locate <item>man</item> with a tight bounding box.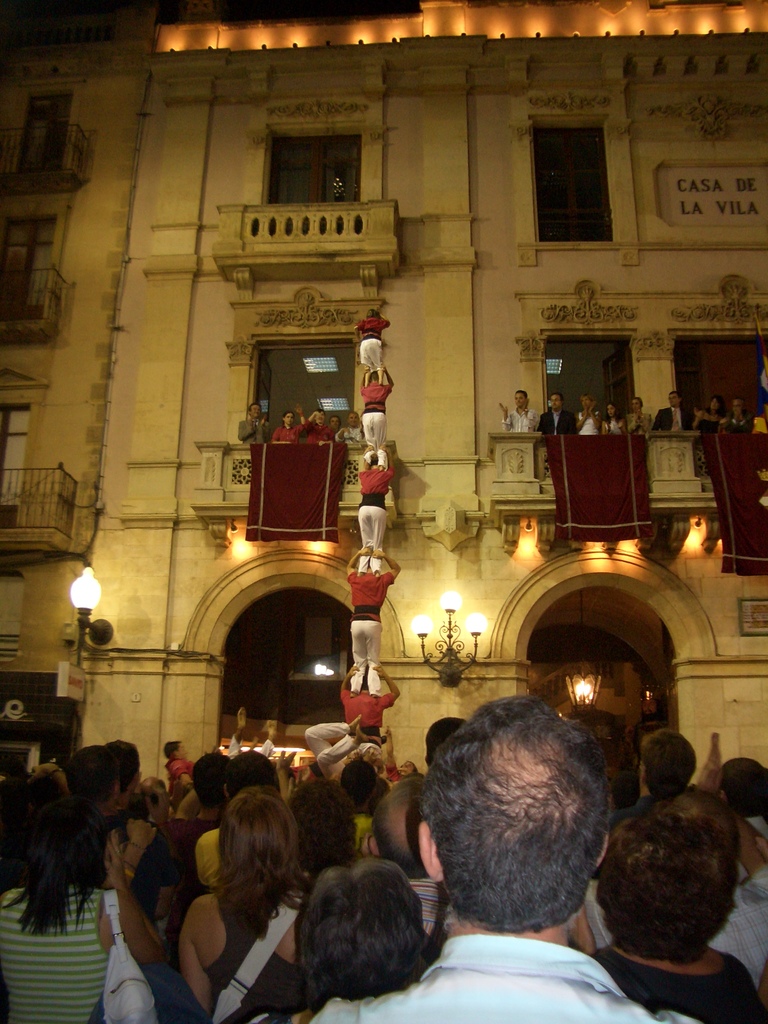
[368,777,452,954].
